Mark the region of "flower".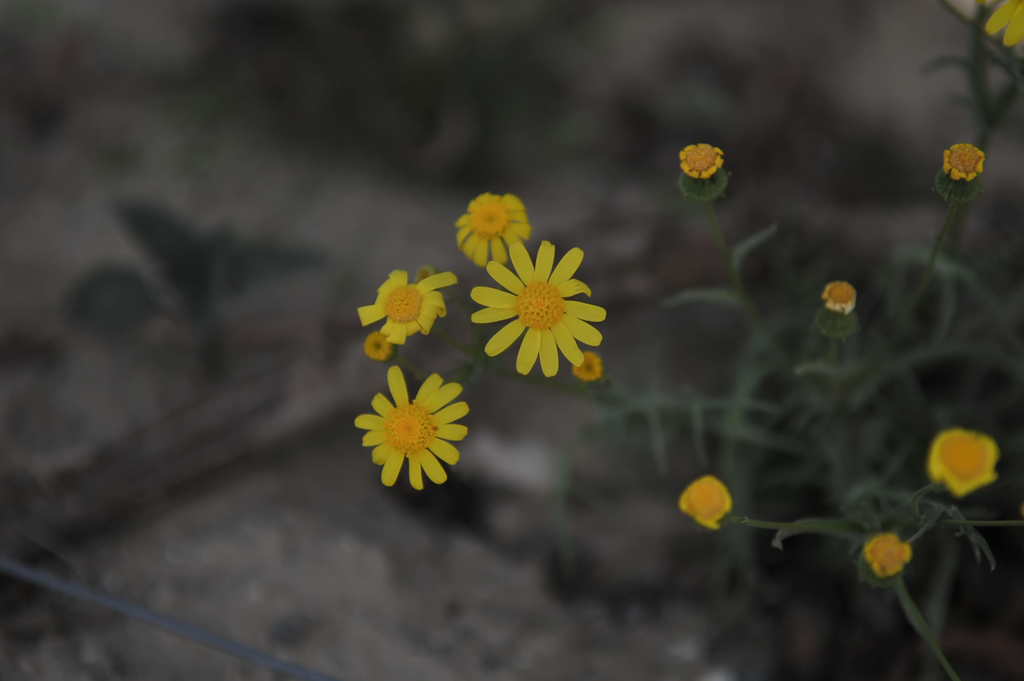
Region: box(468, 242, 611, 382).
